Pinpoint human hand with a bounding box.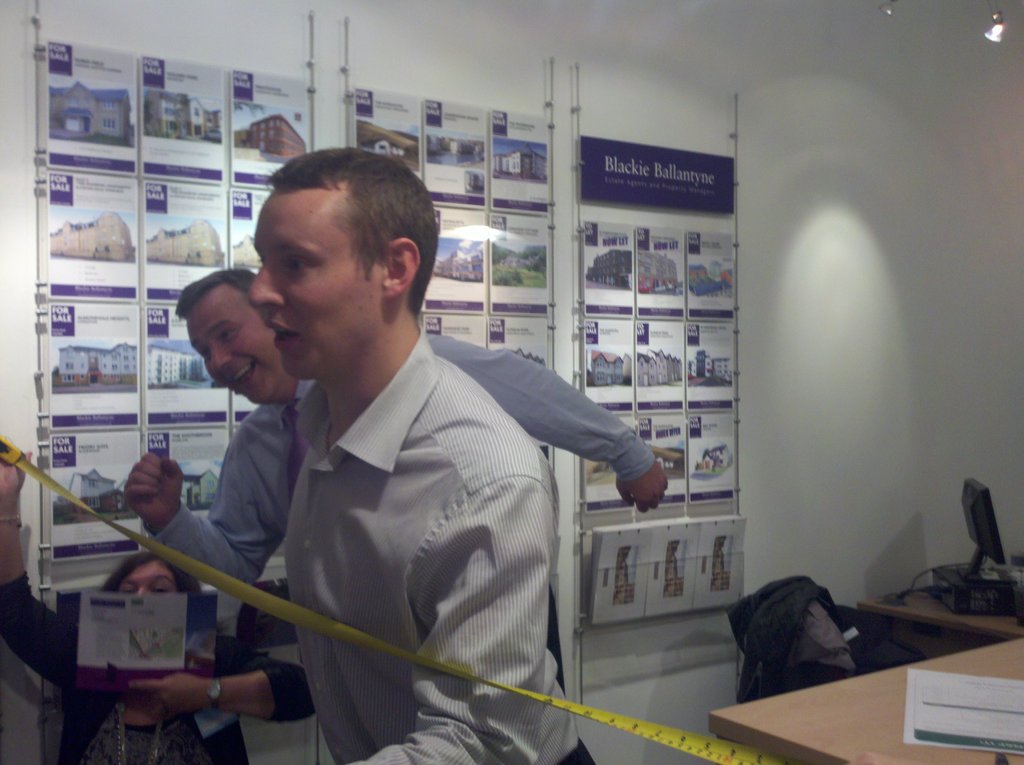
Rect(0, 451, 33, 498).
